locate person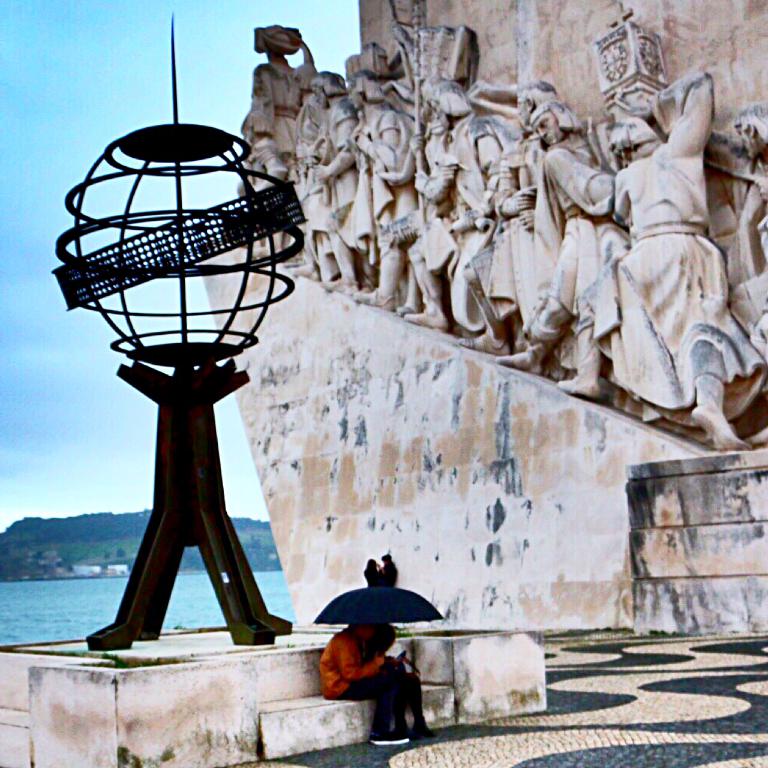
region(492, 72, 563, 349)
